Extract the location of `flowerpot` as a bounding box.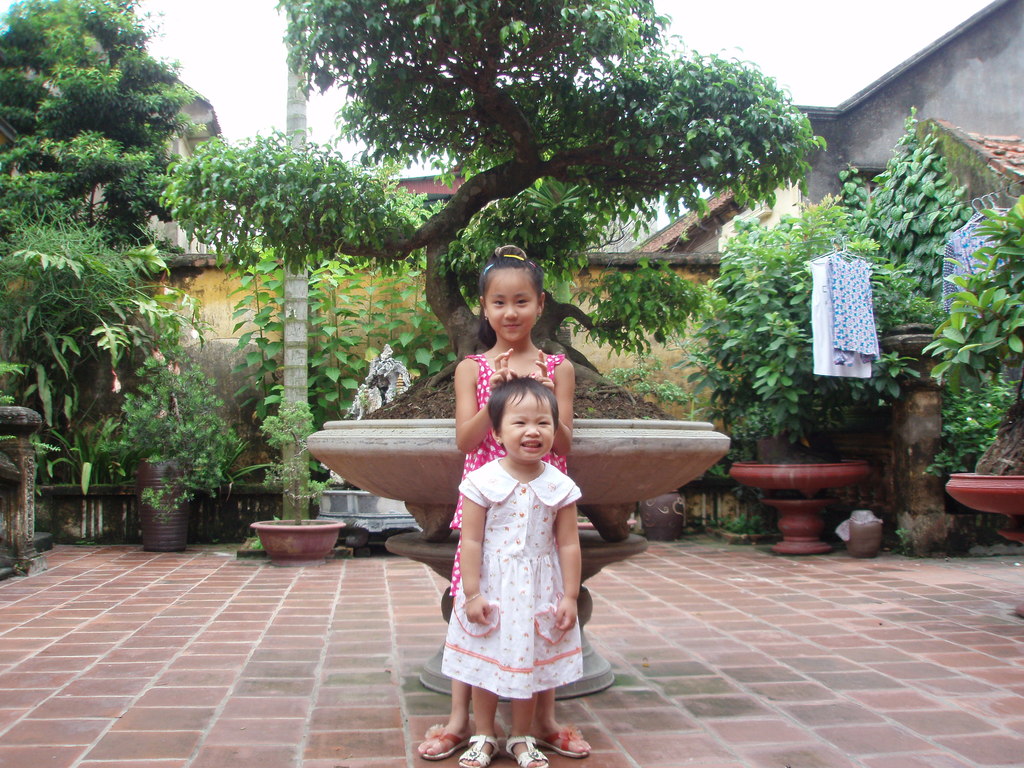
BBox(639, 490, 687, 543).
